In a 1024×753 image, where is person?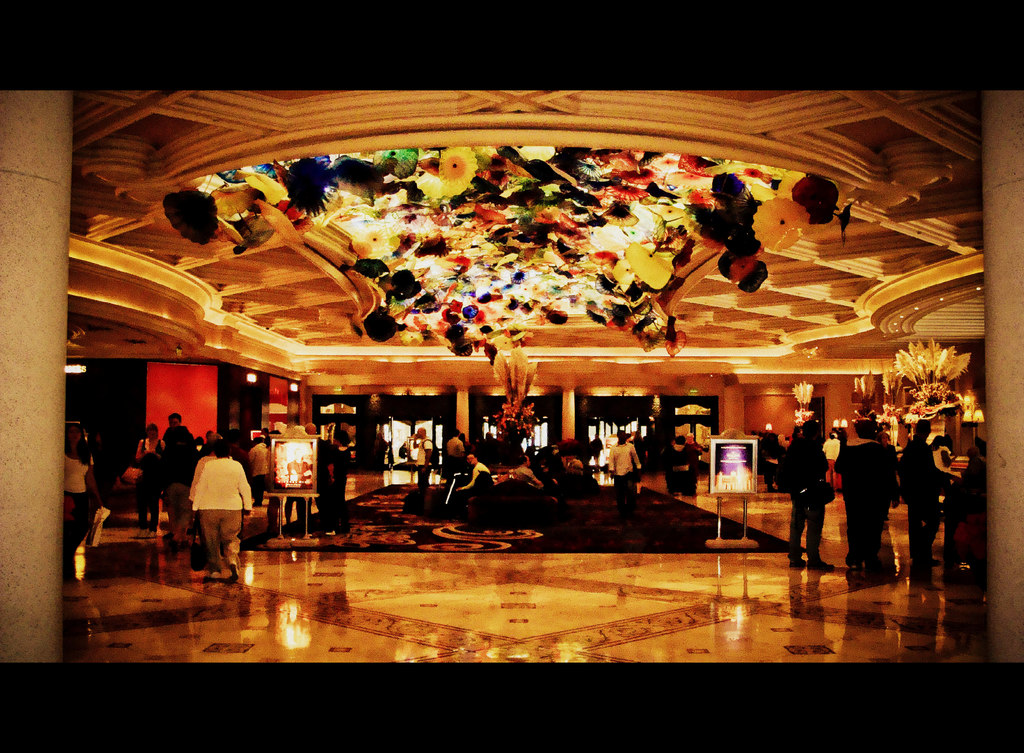
bbox=(321, 432, 344, 529).
